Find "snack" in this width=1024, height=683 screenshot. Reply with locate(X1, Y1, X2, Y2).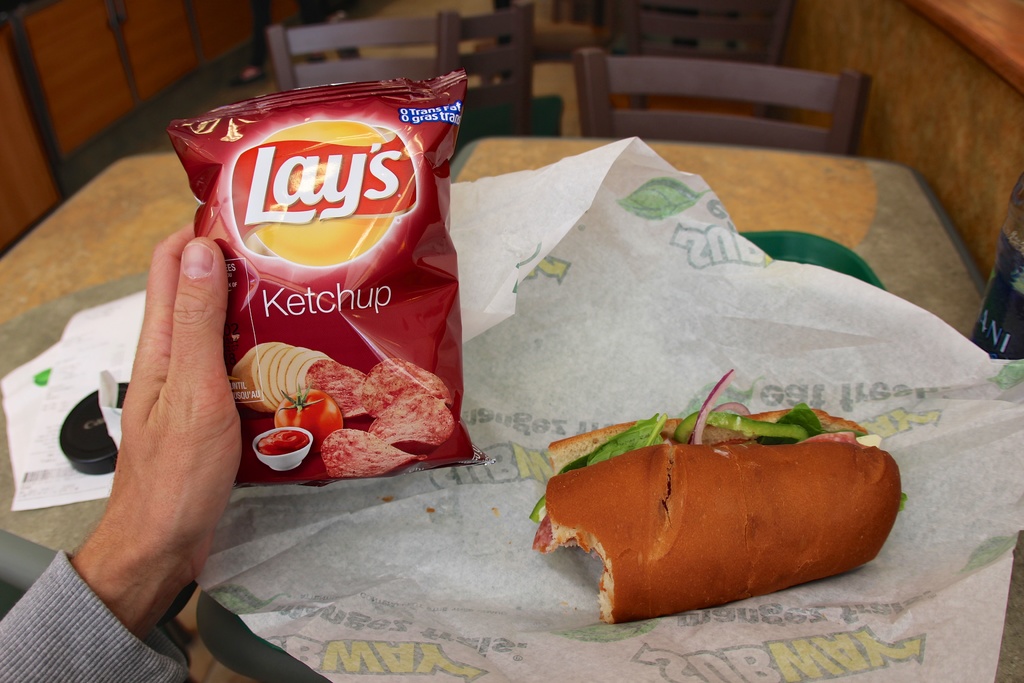
locate(535, 369, 901, 624).
